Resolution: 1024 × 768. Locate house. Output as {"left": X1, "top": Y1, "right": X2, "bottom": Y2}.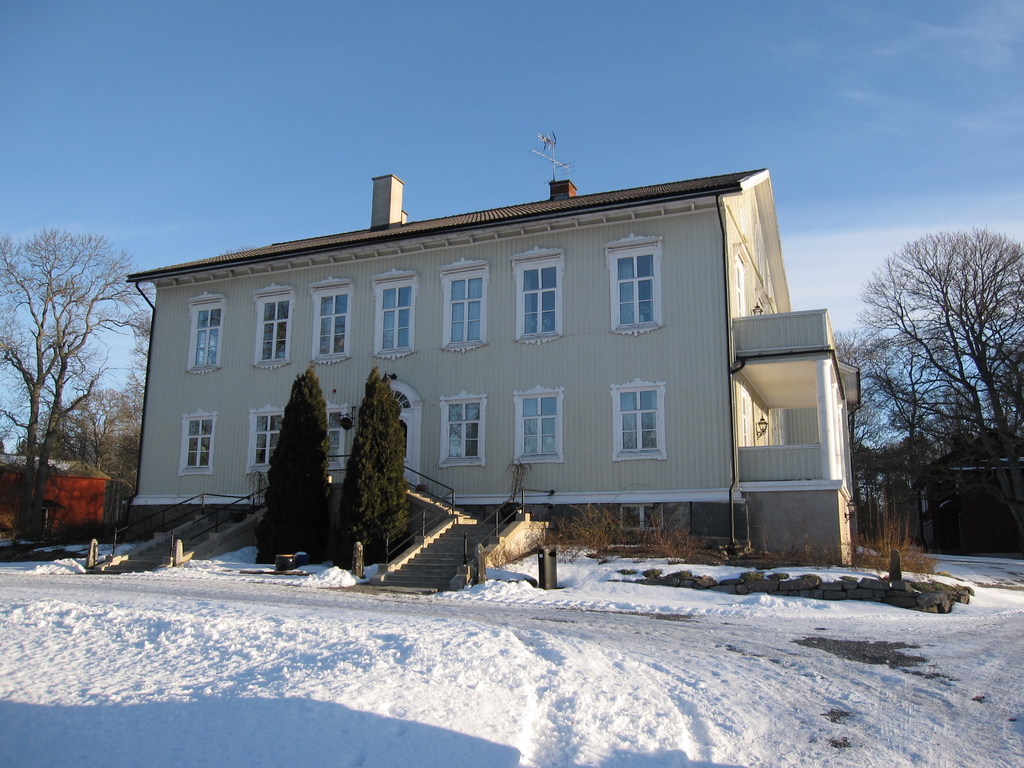
{"left": 125, "top": 134, "right": 867, "bottom": 568}.
